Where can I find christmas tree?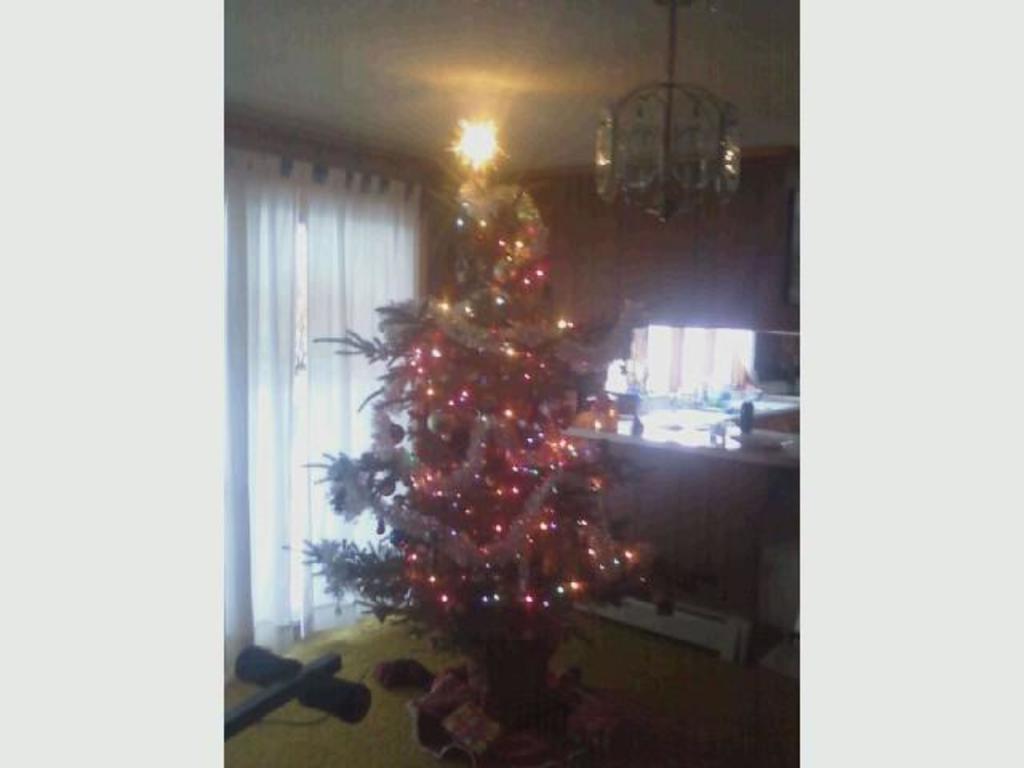
You can find it at box(280, 117, 680, 707).
